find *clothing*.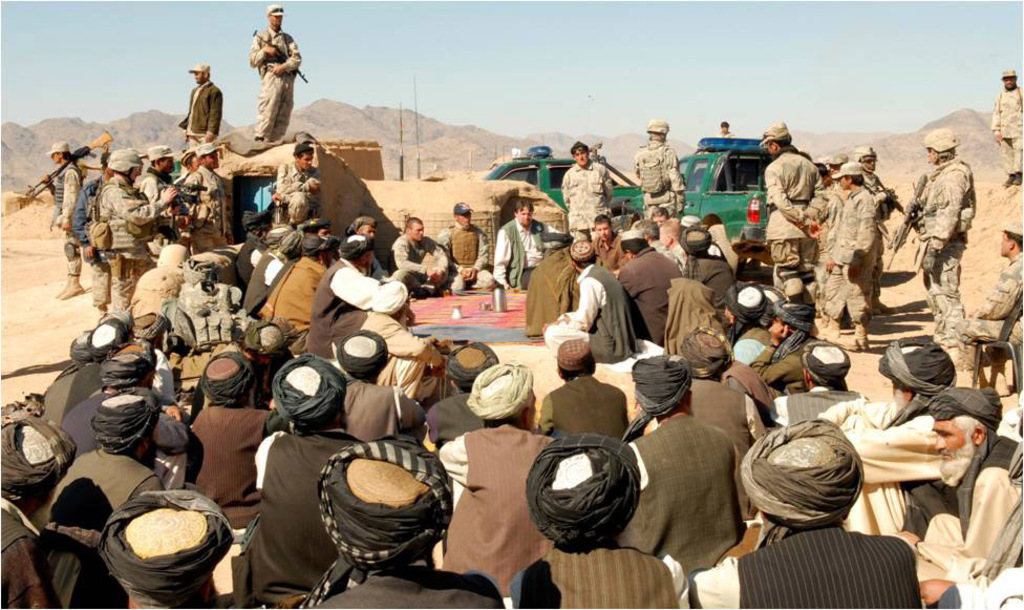
(left=774, top=369, right=846, bottom=436).
